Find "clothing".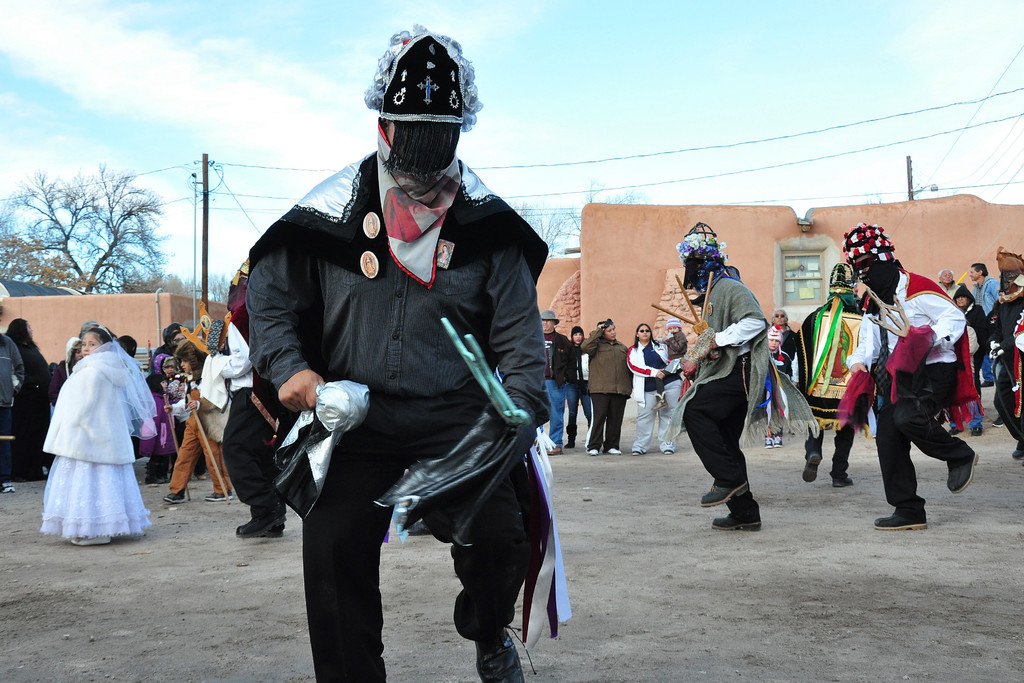
BBox(13, 343, 51, 474).
